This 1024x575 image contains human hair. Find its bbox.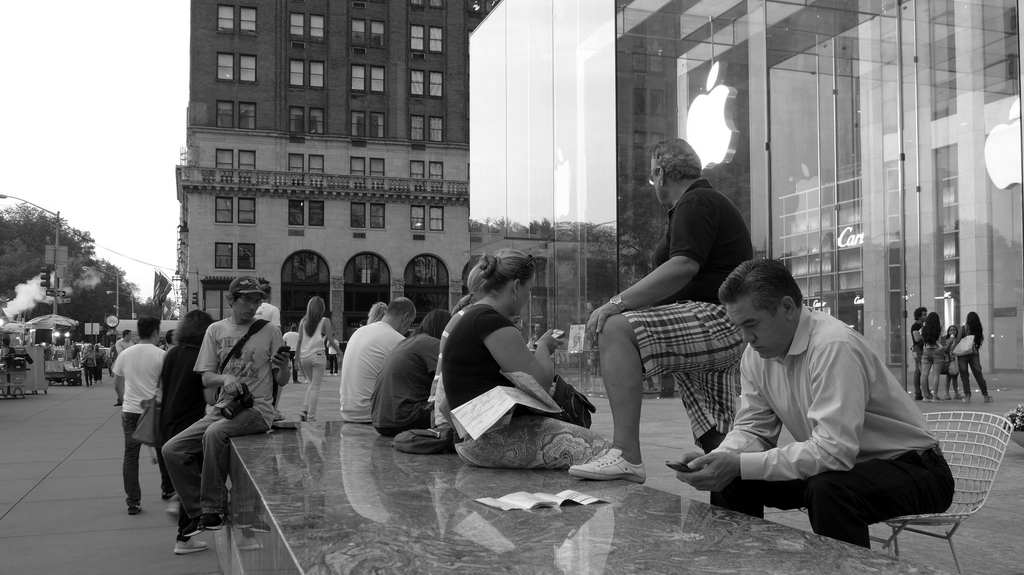
left=463, top=246, right=537, bottom=309.
